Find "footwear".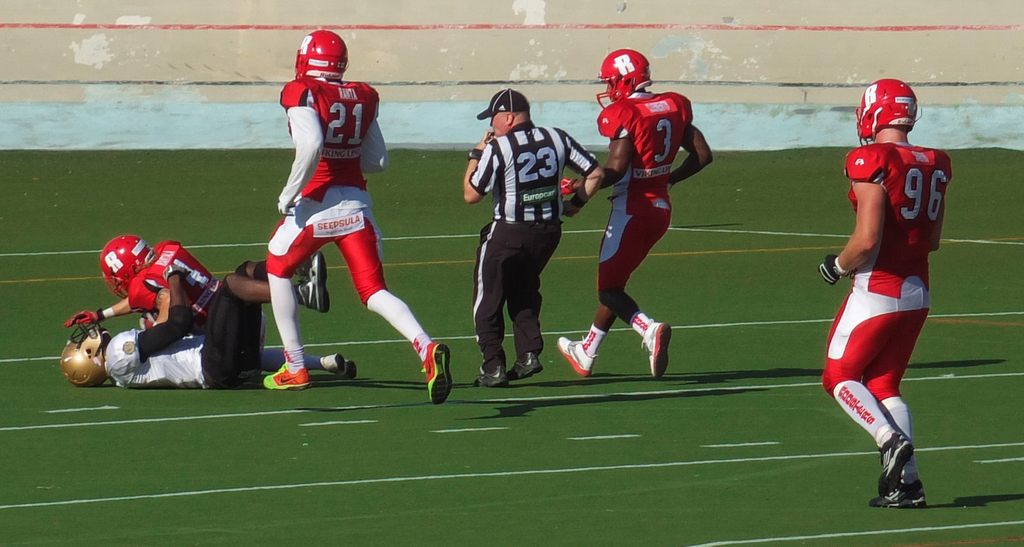
box=[870, 478, 929, 505].
